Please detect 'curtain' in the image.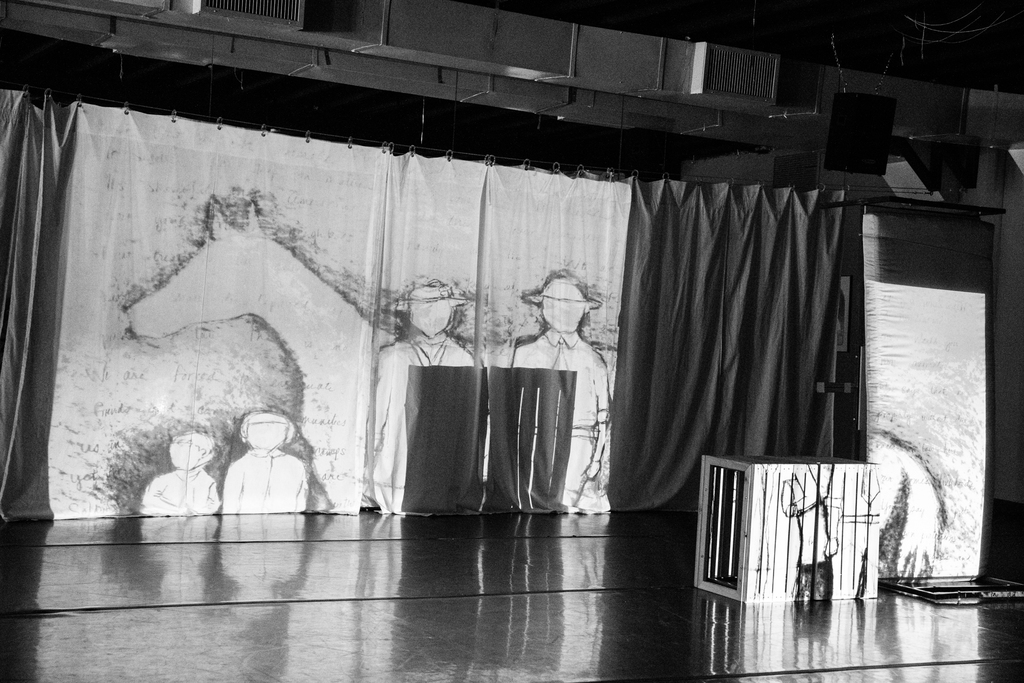
region(0, 86, 636, 514).
